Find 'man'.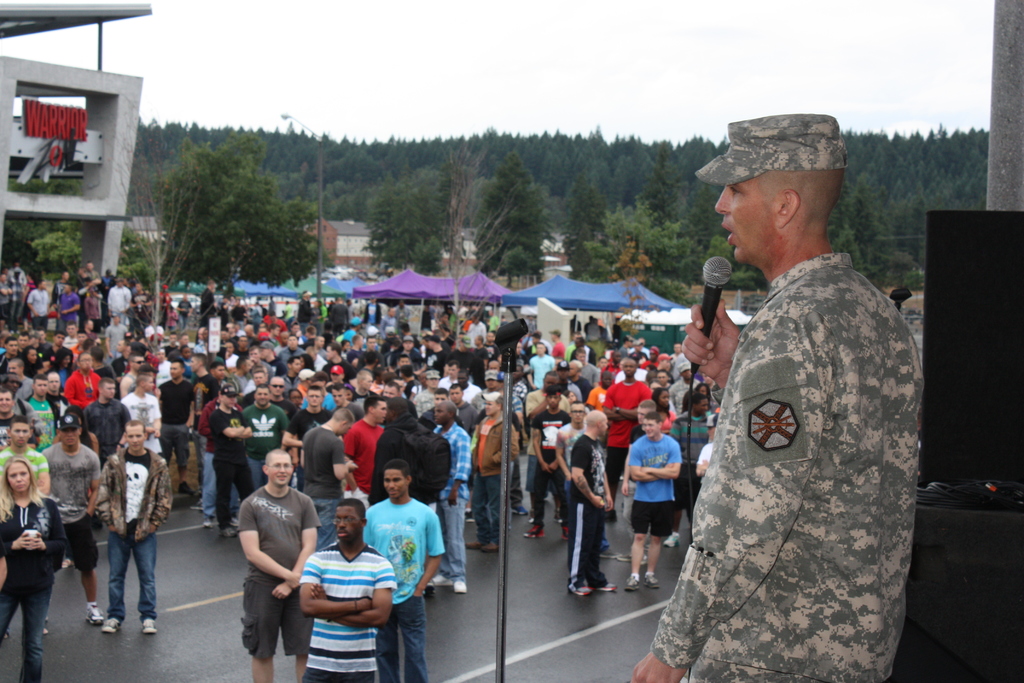
BBox(568, 408, 618, 597).
